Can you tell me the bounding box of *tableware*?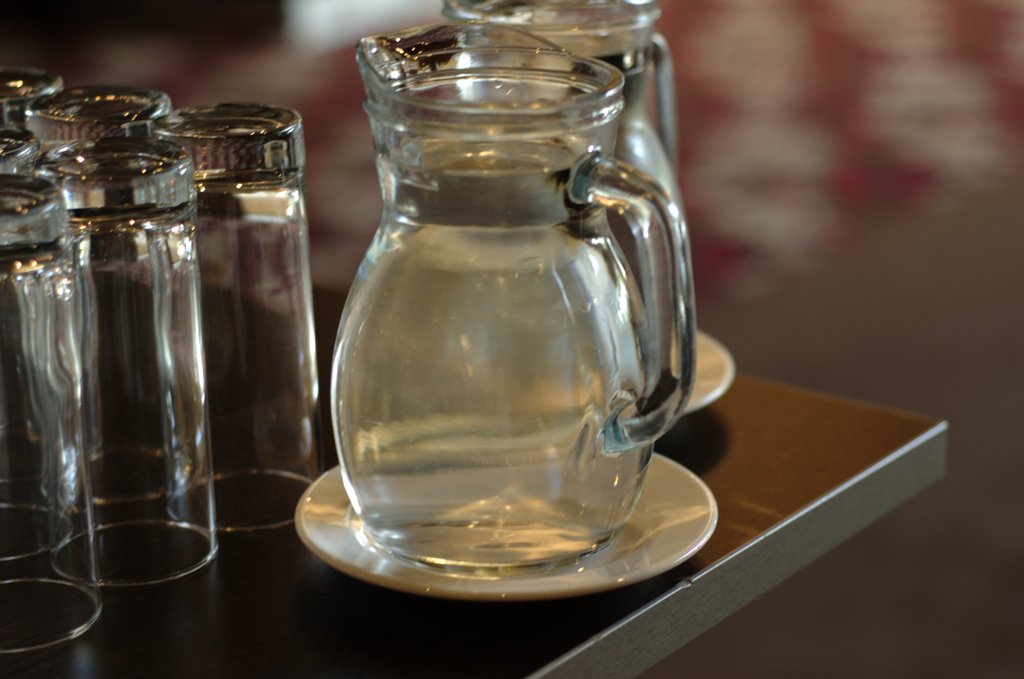
locate(166, 104, 323, 534).
